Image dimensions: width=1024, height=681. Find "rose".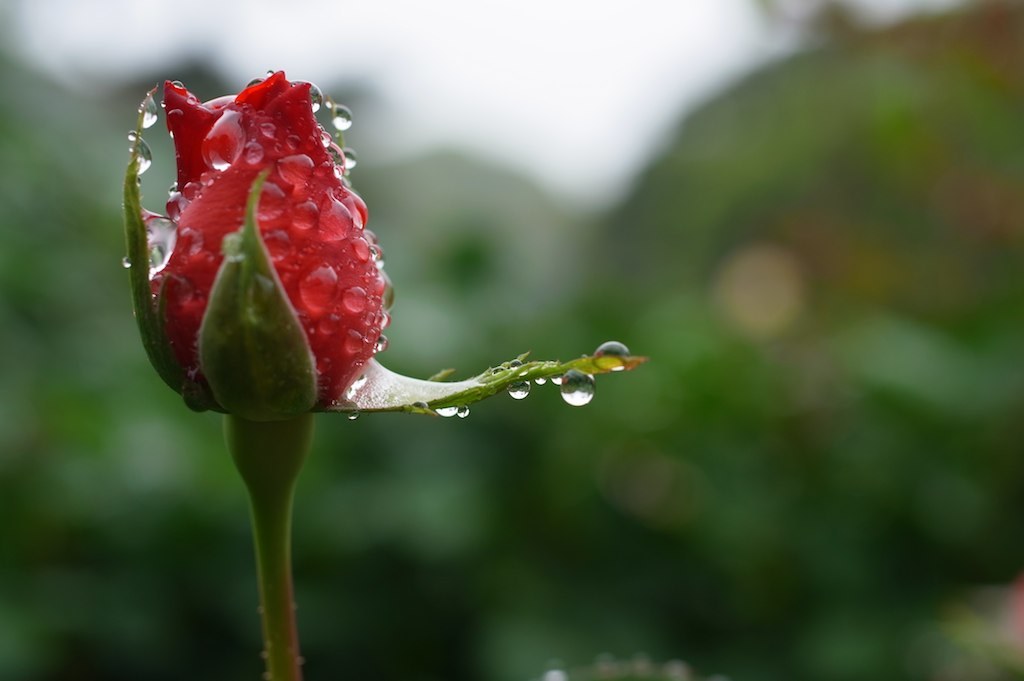
bbox(145, 64, 393, 407).
